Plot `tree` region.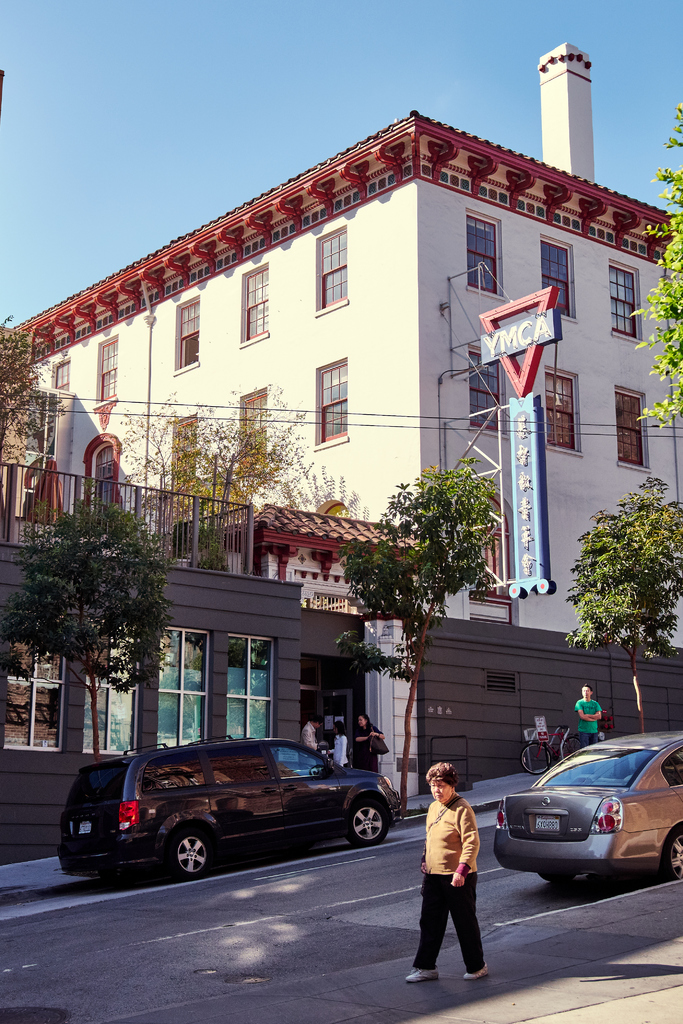
Plotted at (left=0, top=323, right=64, bottom=469).
